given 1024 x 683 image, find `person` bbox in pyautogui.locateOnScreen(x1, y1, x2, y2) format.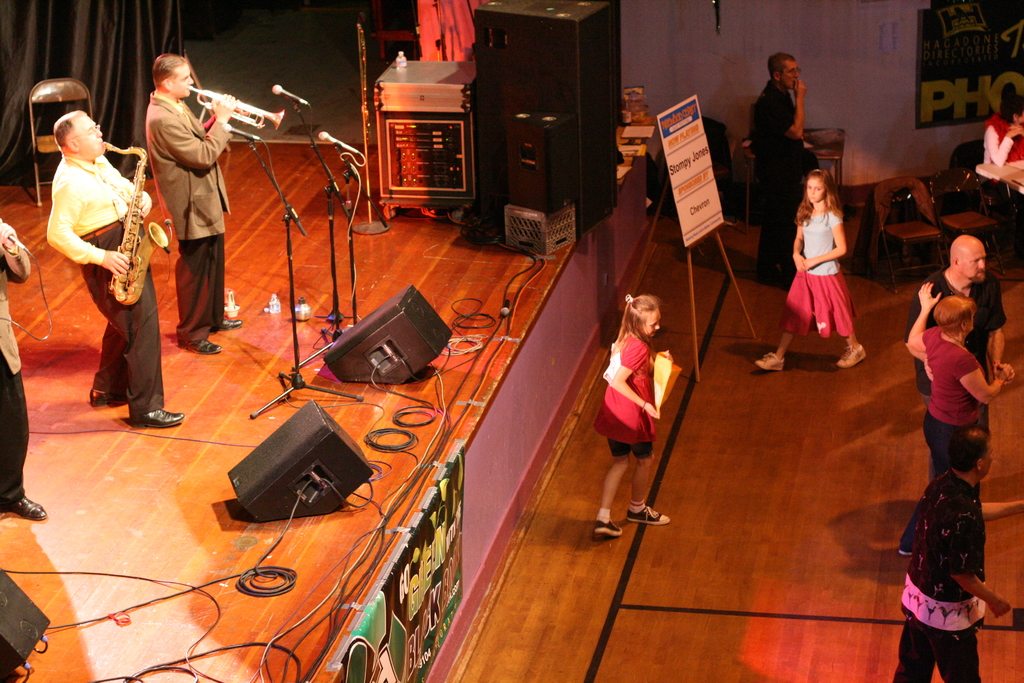
pyautogui.locateOnScreen(893, 436, 1012, 682).
